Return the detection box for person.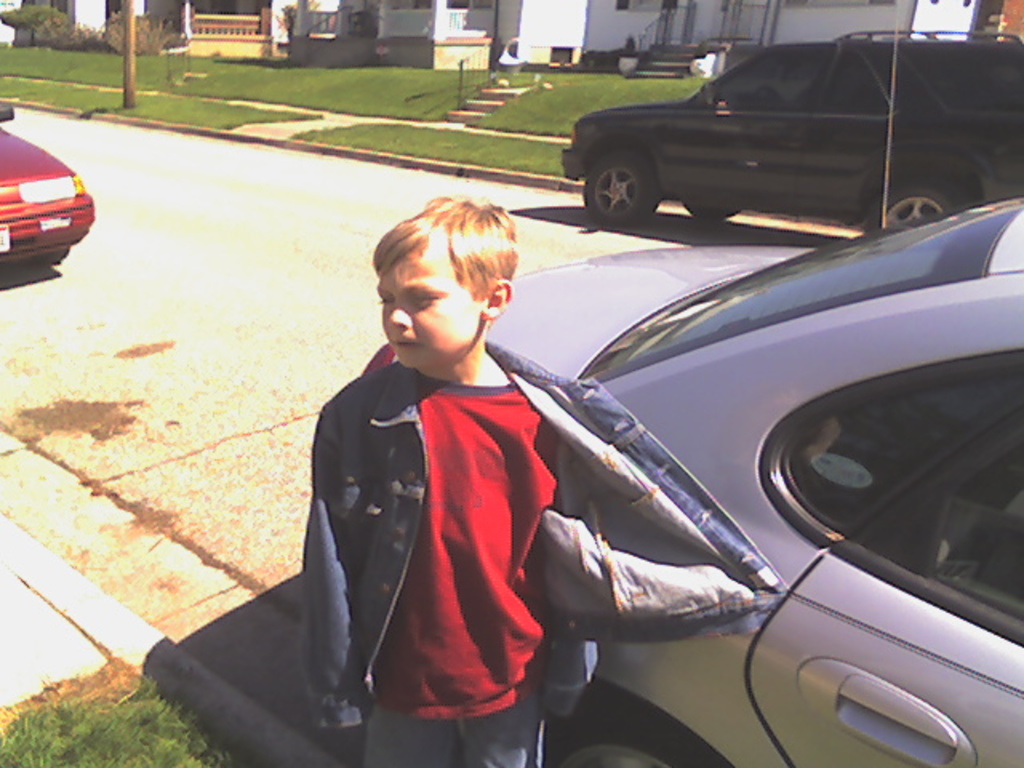
{"x1": 246, "y1": 173, "x2": 702, "y2": 731}.
